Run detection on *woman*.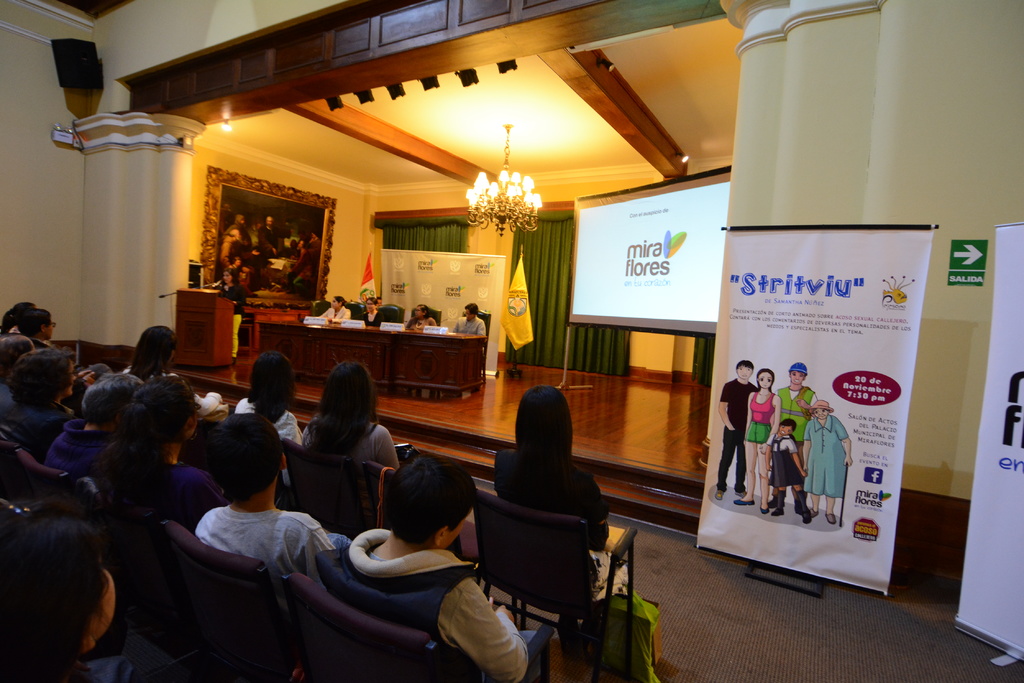
Result: (left=90, top=376, right=227, bottom=529).
